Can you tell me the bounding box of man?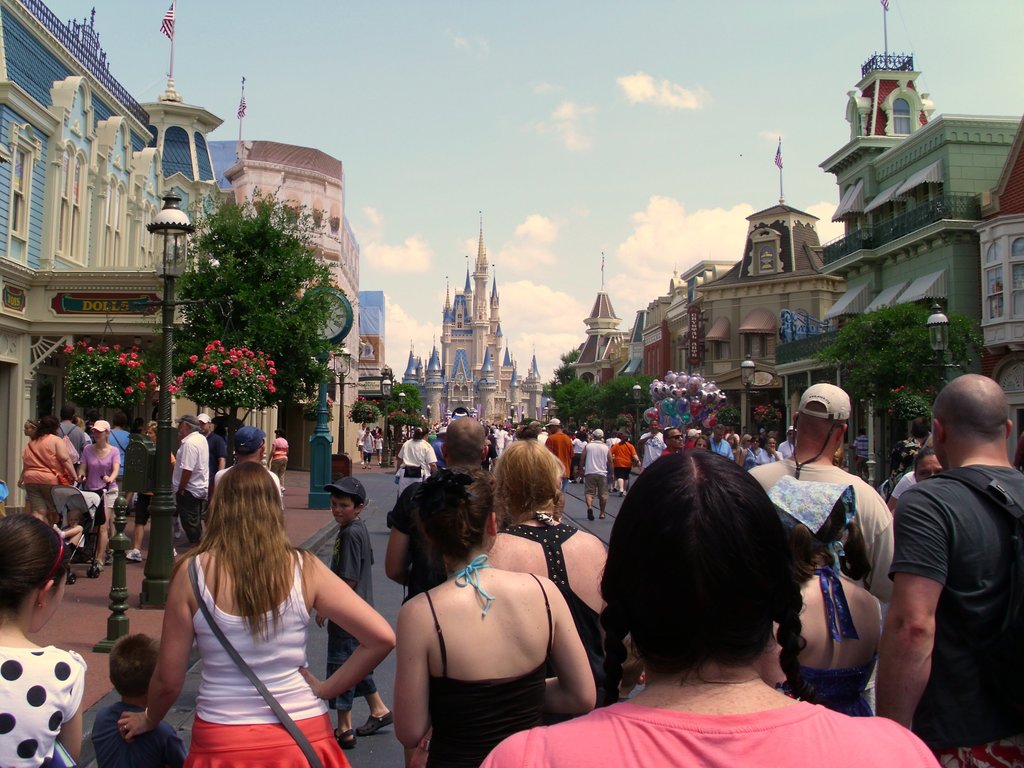
194 413 227 474.
